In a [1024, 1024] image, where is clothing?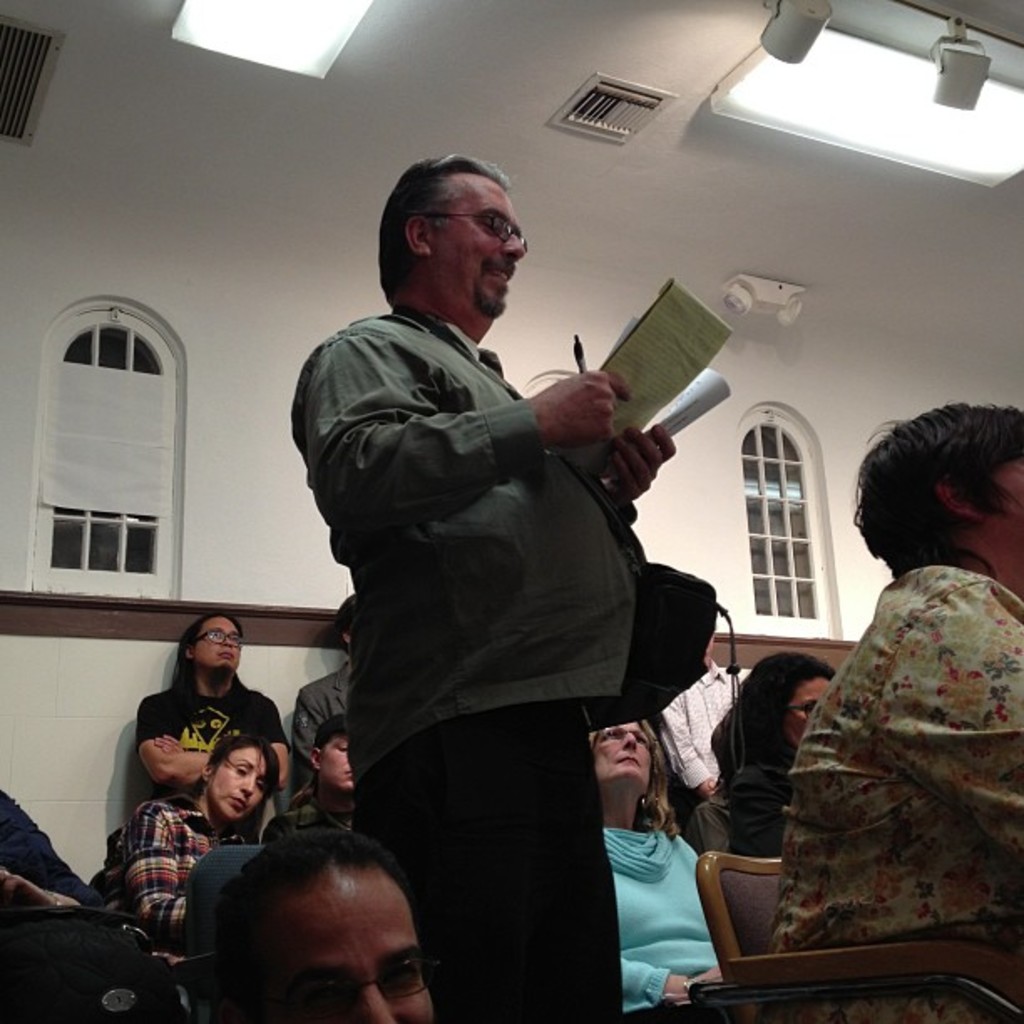
(719,736,785,853).
